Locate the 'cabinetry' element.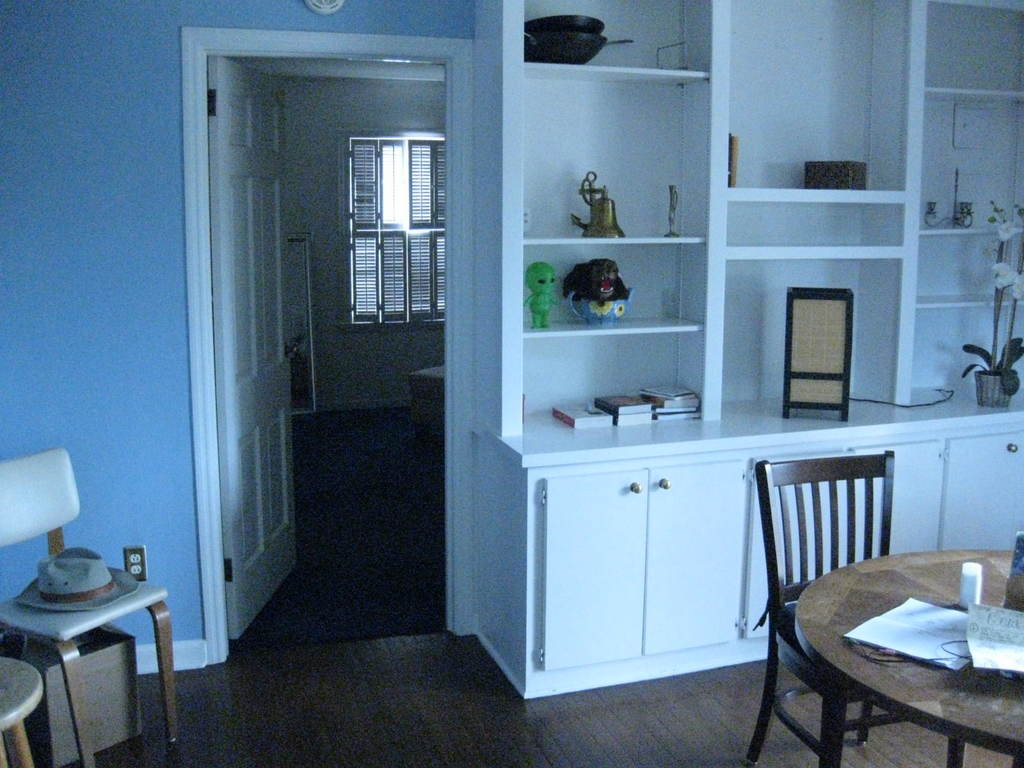
Element bbox: {"x1": 408, "y1": 362, "x2": 445, "y2": 431}.
